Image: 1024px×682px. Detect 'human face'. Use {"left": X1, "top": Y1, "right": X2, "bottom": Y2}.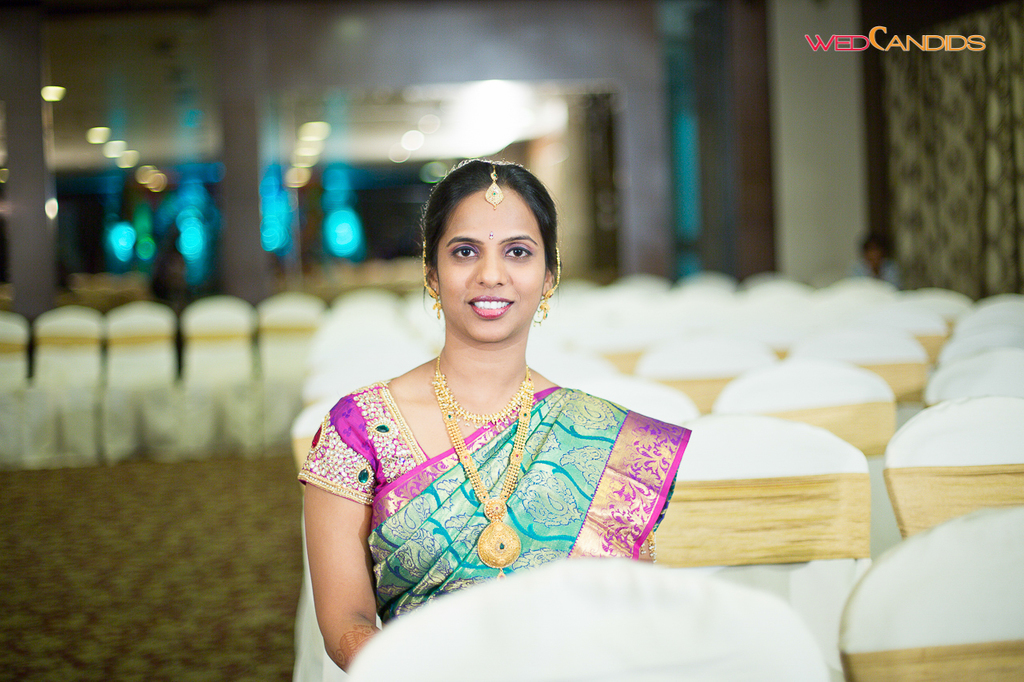
{"left": 436, "top": 190, "right": 544, "bottom": 342}.
